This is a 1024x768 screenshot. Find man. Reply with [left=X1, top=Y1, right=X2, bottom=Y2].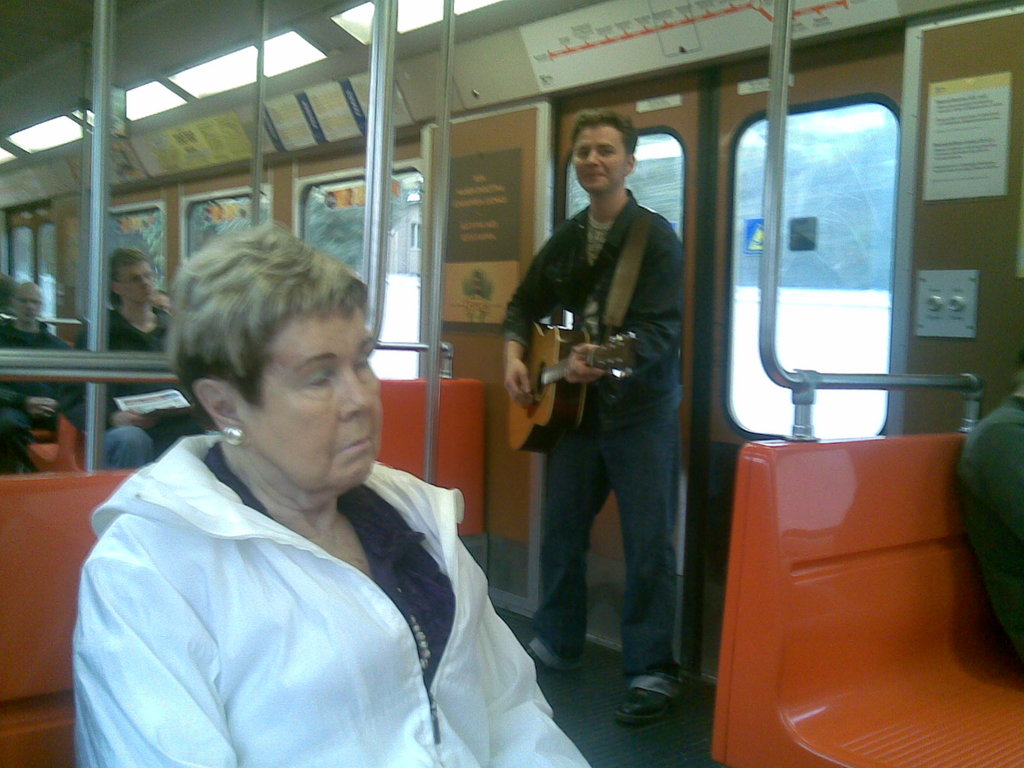
[left=0, top=280, right=72, bottom=449].
